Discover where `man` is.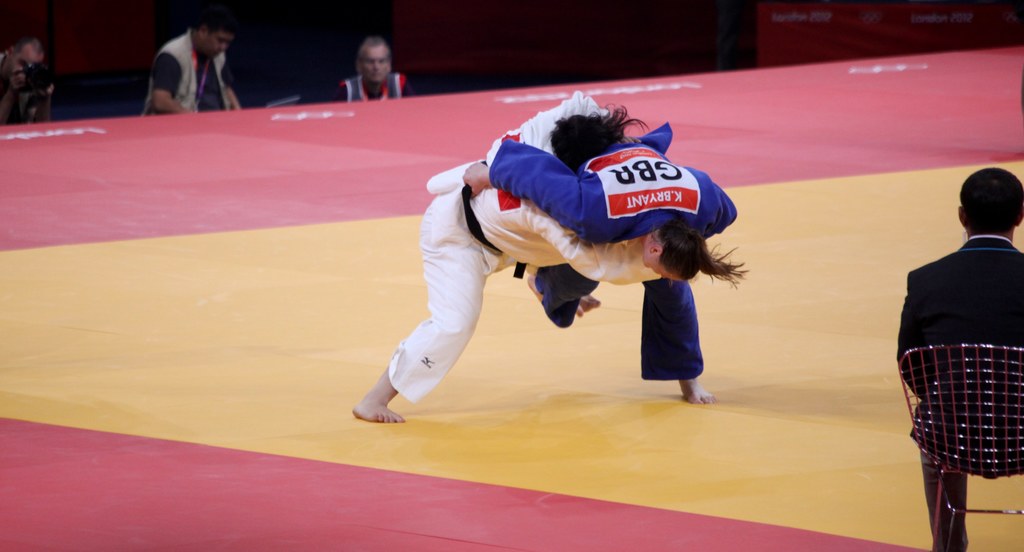
Discovered at x1=138, y1=17, x2=240, y2=118.
